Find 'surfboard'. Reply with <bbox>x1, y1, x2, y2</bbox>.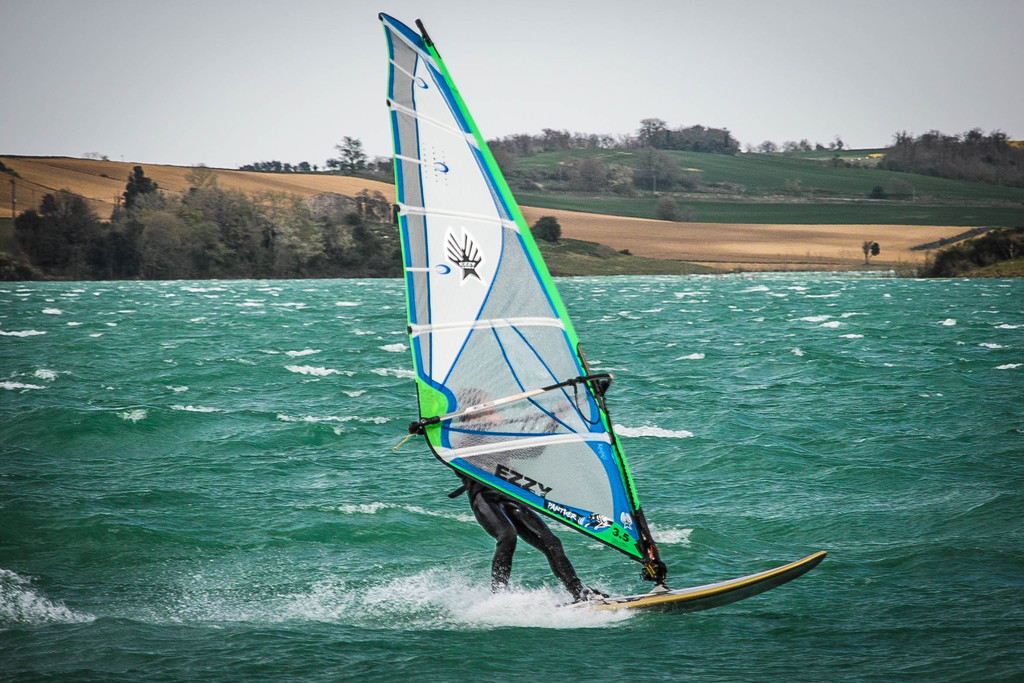
<bbox>556, 552, 828, 618</bbox>.
